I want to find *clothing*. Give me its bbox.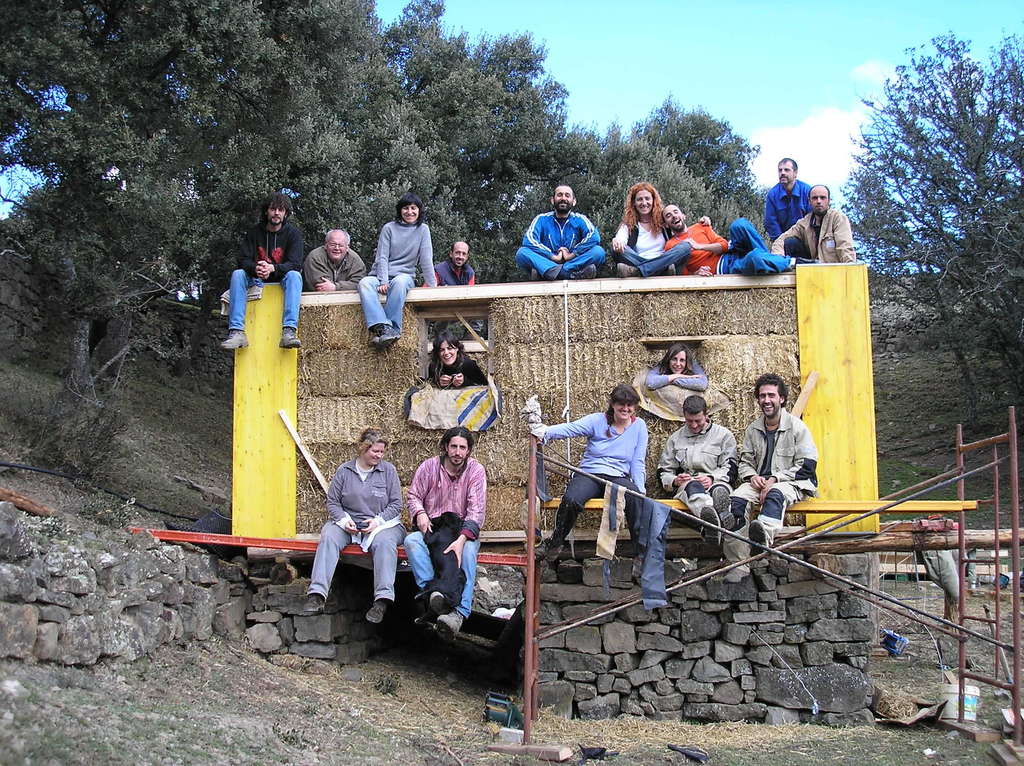
detection(433, 346, 490, 388).
